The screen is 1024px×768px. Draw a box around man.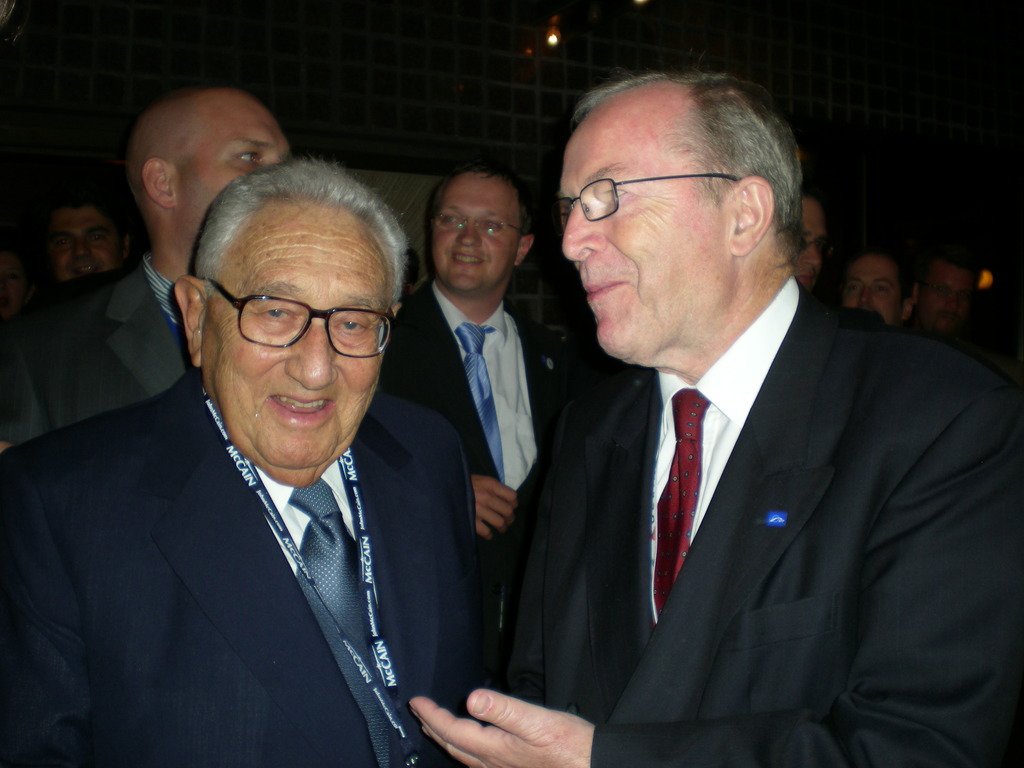
region(831, 241, 925, 332).
